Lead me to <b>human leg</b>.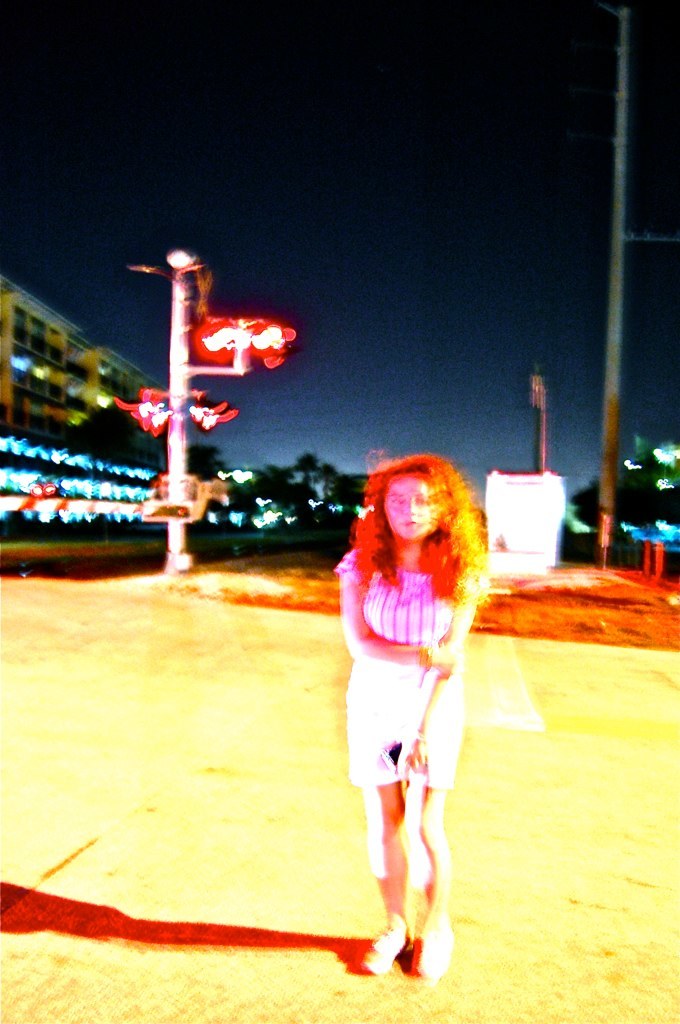
Lead to <region>407, 651, 458, 972</region>.
